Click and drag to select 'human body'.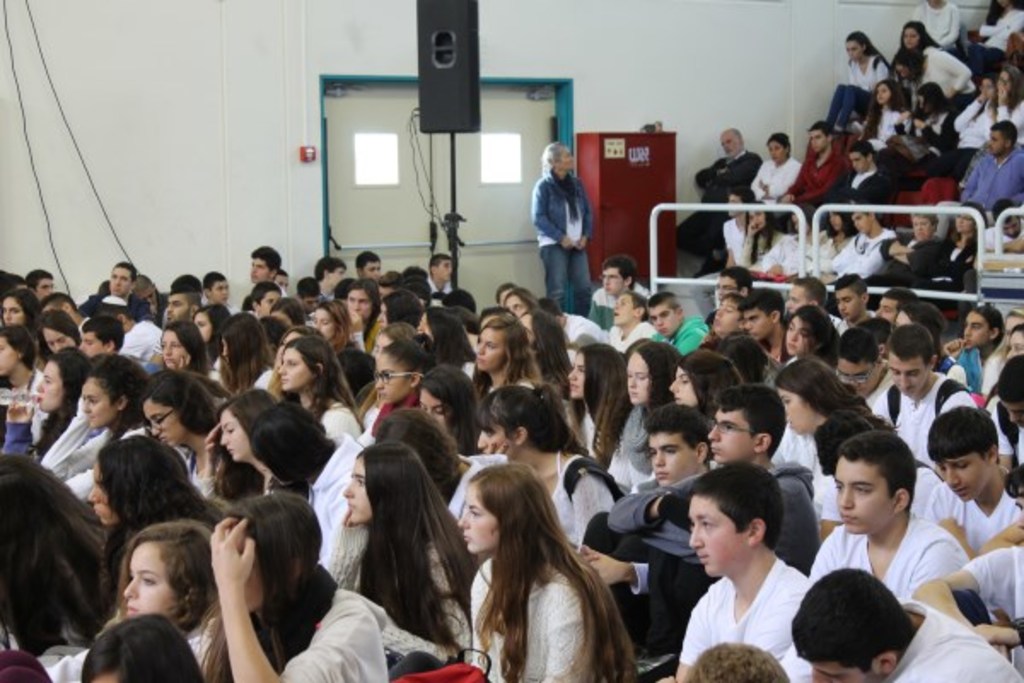
Selection: rect(38, 307, 75, 357).
